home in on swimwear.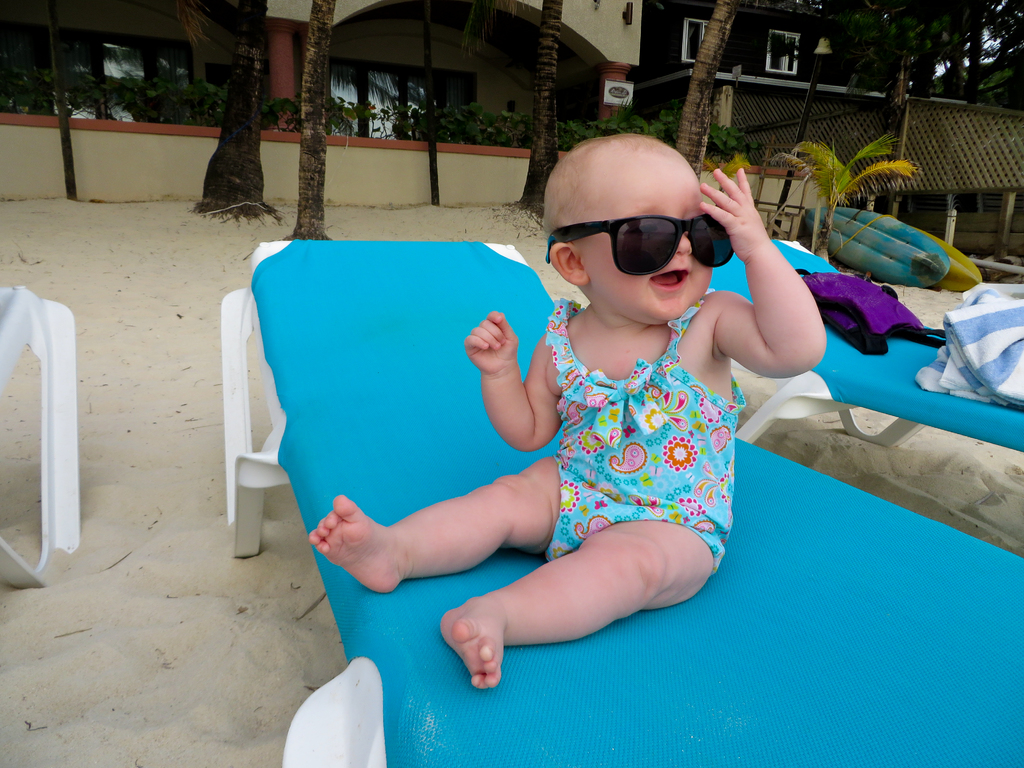
Homed in at [x1=535, y1=292, x2=751, y2=552].
